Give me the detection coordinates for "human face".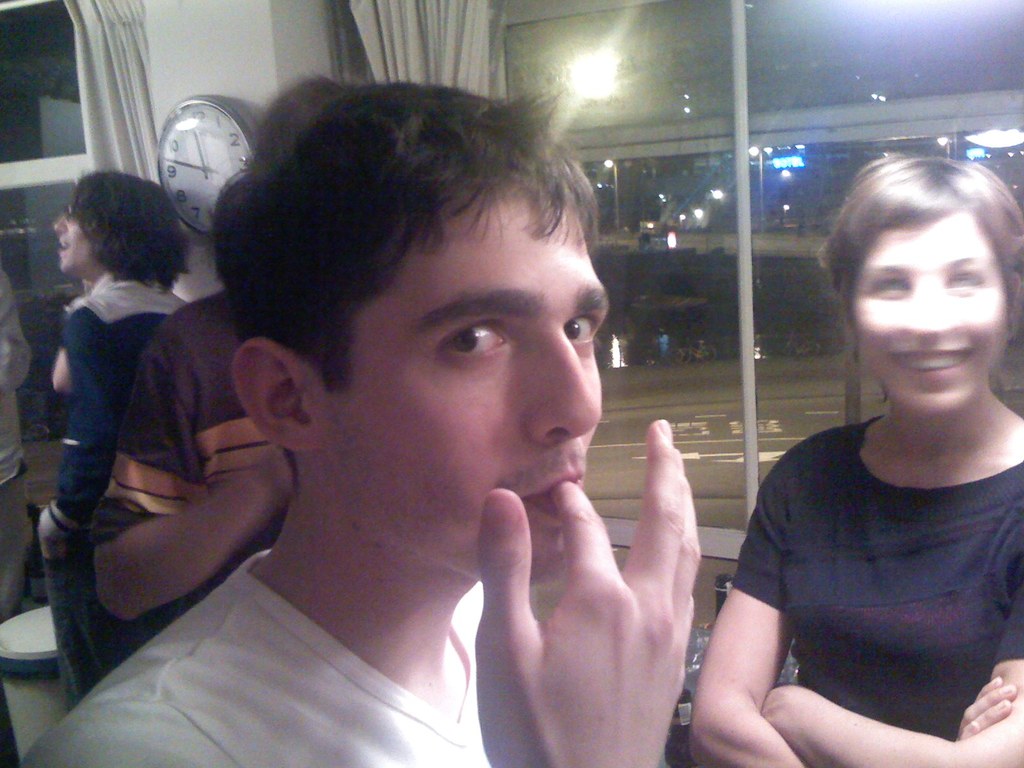
(x1=318, y1=184, x2=609, y2=586).
